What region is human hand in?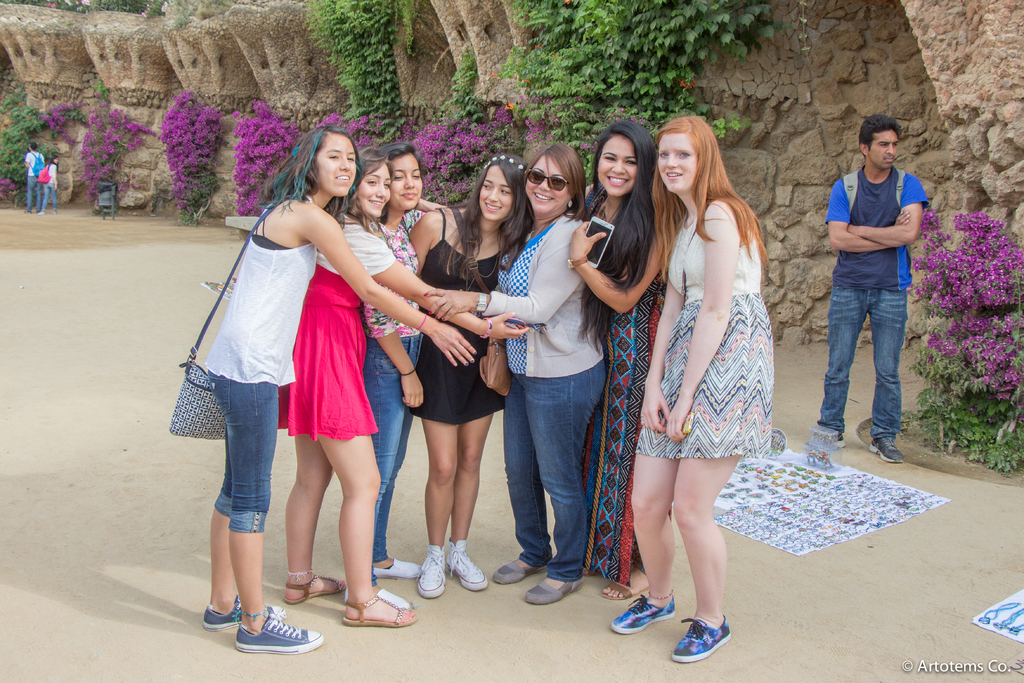
x1=401 y1=371 x2=429 y2=409.
